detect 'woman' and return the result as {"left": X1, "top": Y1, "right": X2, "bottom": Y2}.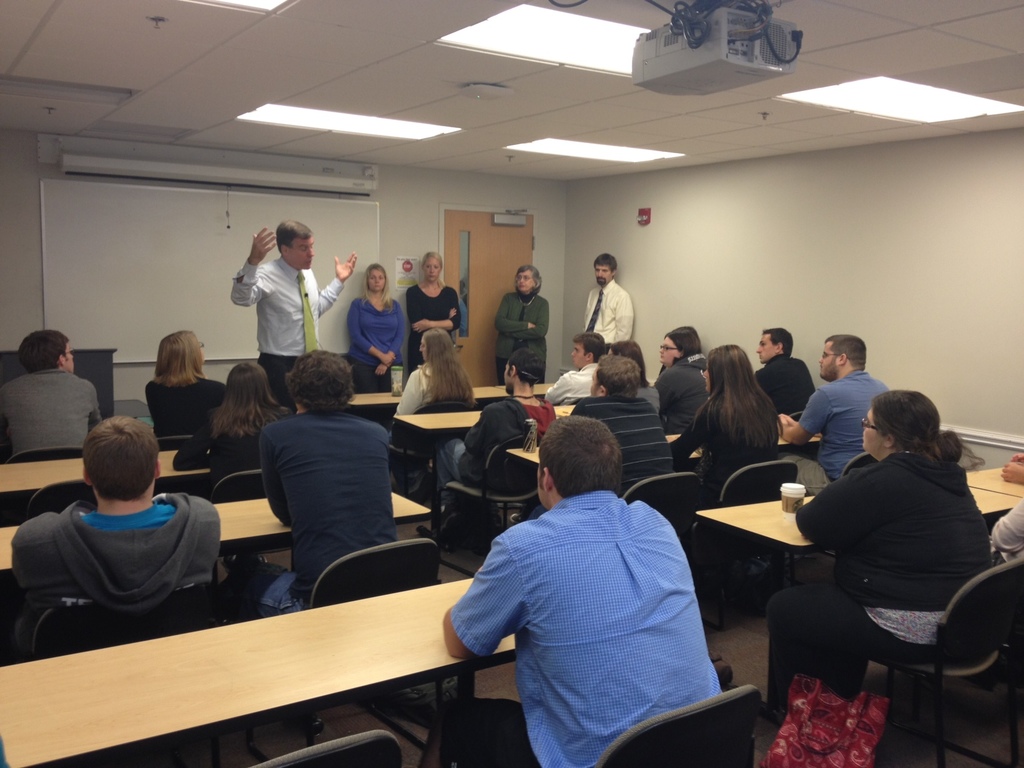
{"left": 611, "top": 333, "right": 652, "bottom": 406}.
